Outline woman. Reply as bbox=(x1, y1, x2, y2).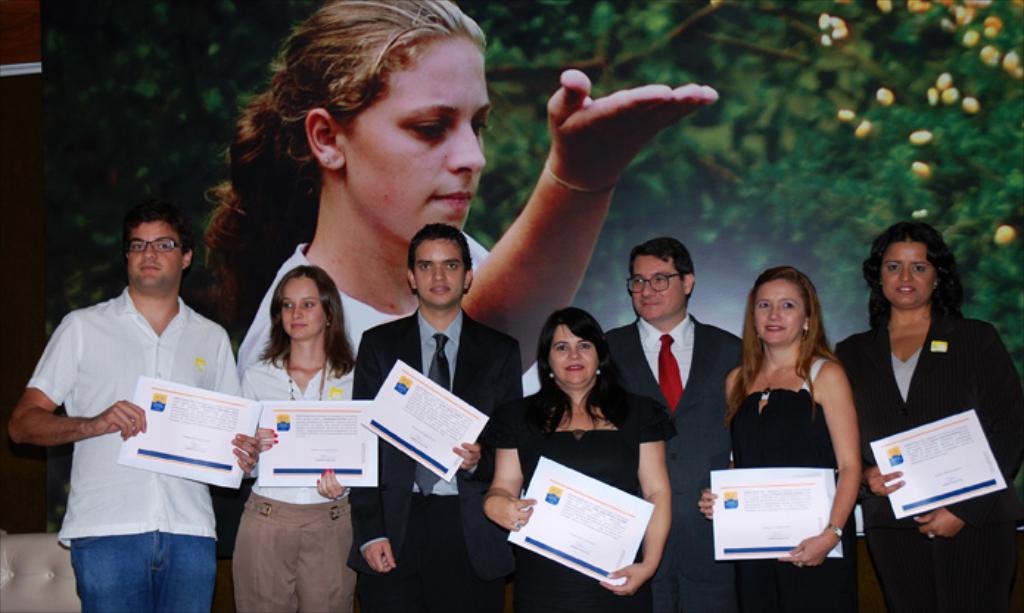
bbox=(193, 0, 725, 398).
